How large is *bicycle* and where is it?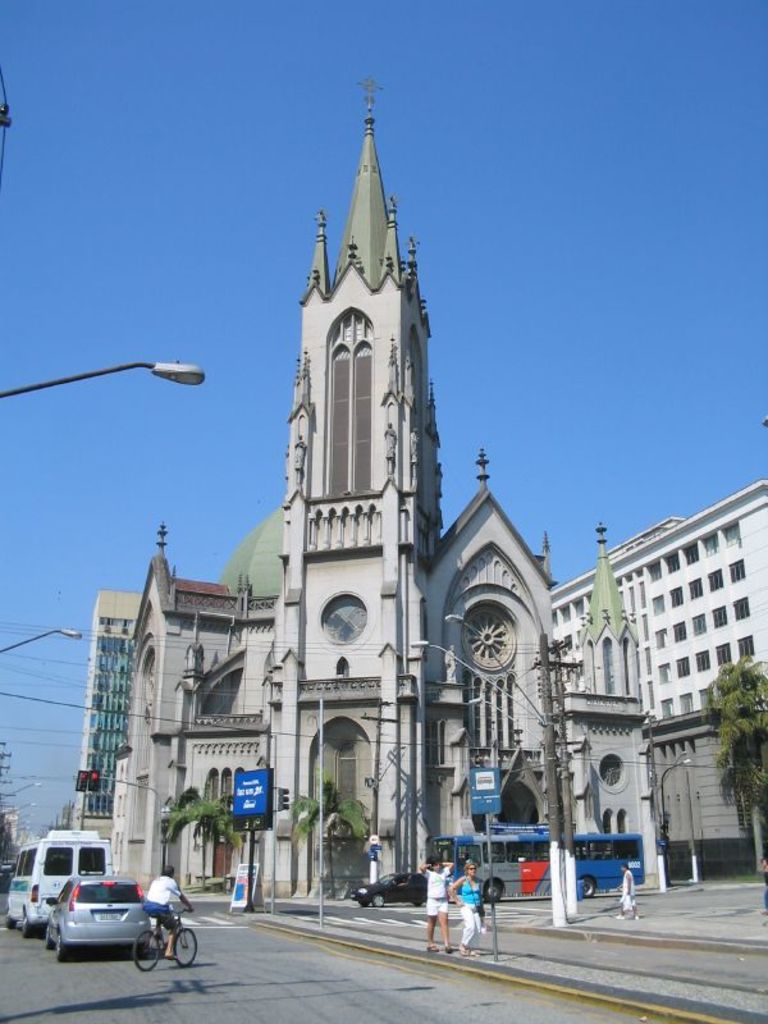
Bounding box: 127/908/197/974.
